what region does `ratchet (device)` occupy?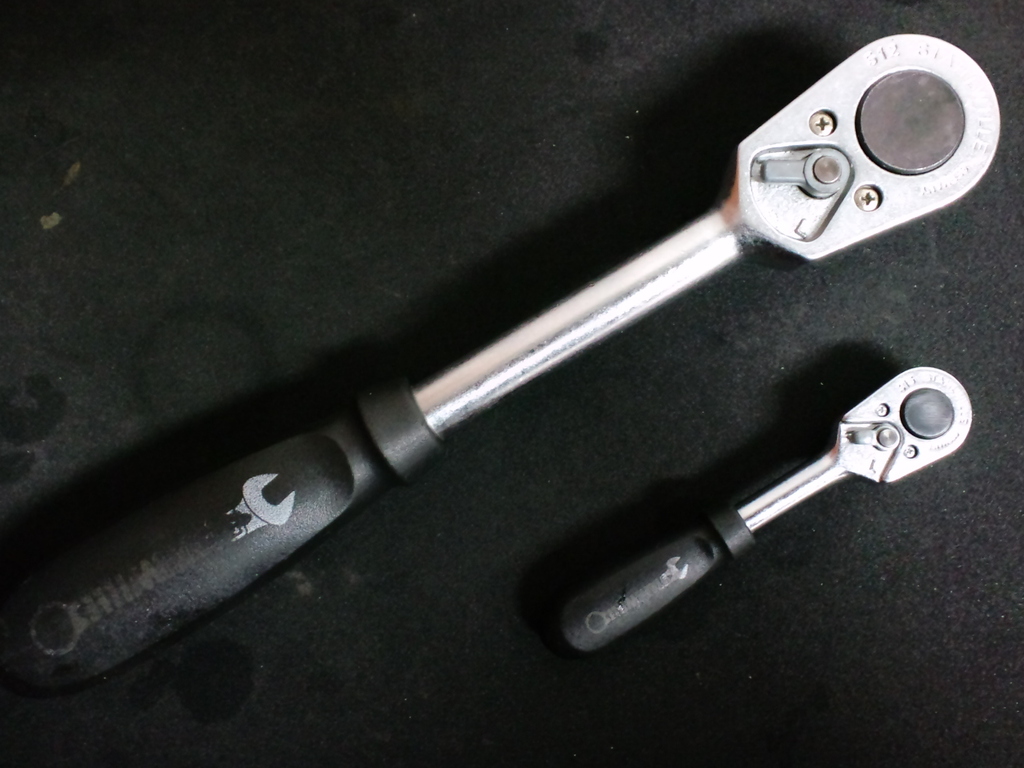
[565, 362, 974, 656].
